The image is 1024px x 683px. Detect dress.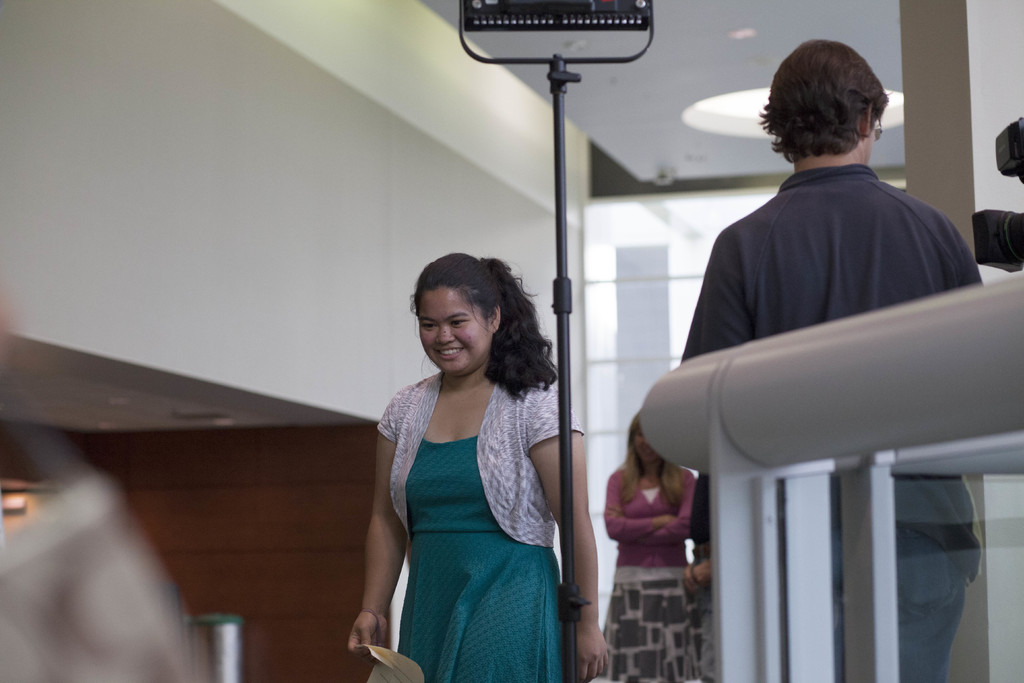
Detection: (x1=374, y1=371, x2=588, y2=682).
